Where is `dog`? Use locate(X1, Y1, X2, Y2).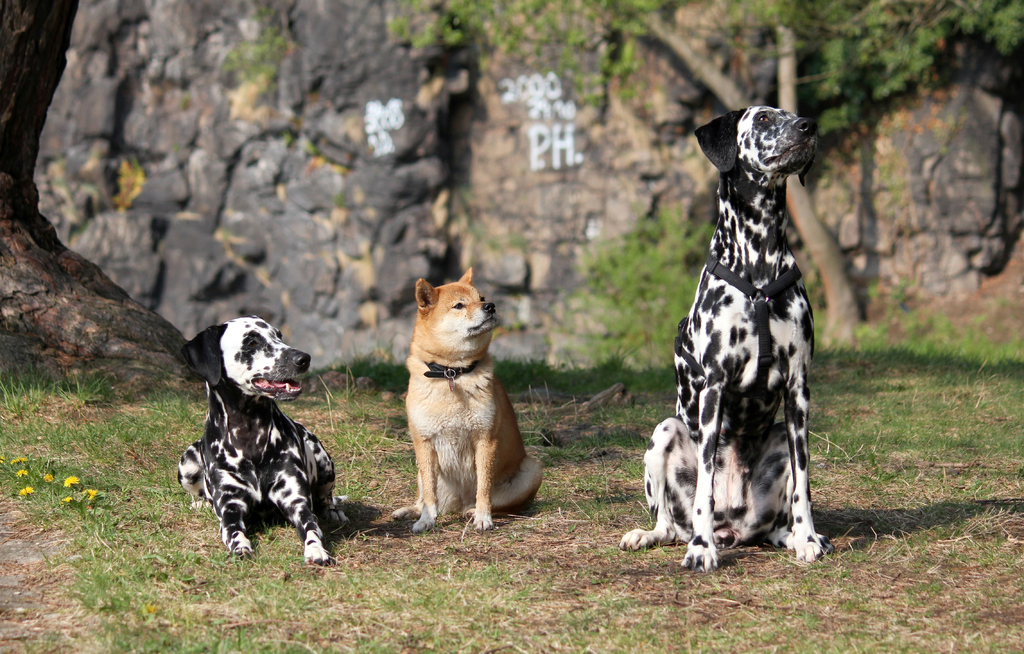
locate(618, 107, 833, 573).
